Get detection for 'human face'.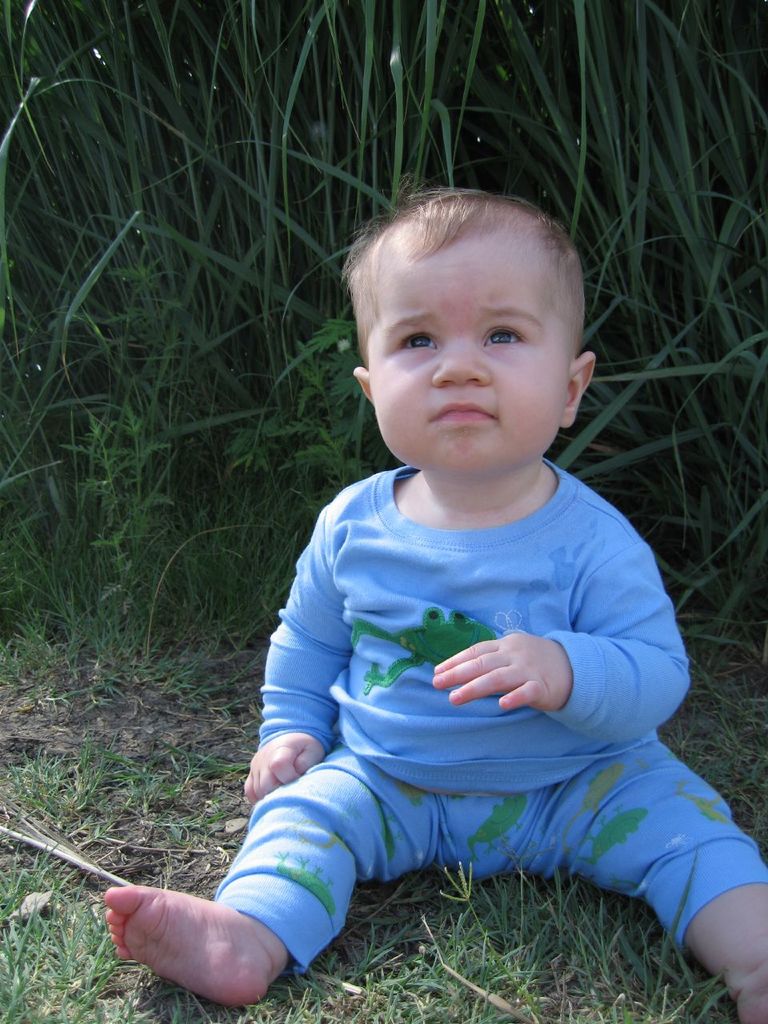
Detection: Rect(363, 219, 585, 478).
